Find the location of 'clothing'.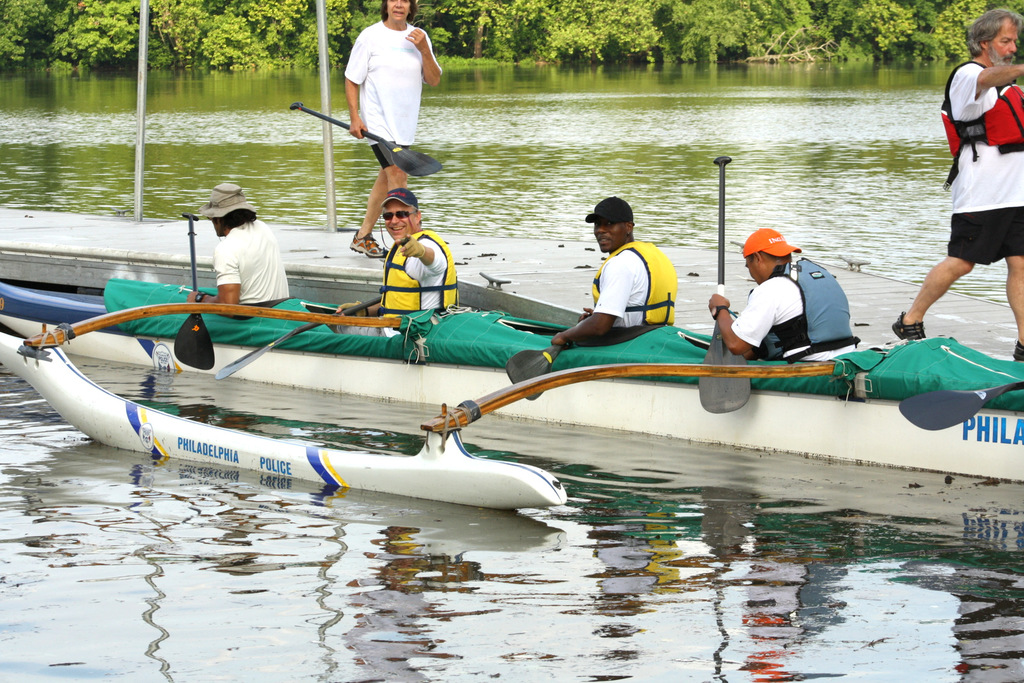
Location: locate(333, 5, 436, 170).
